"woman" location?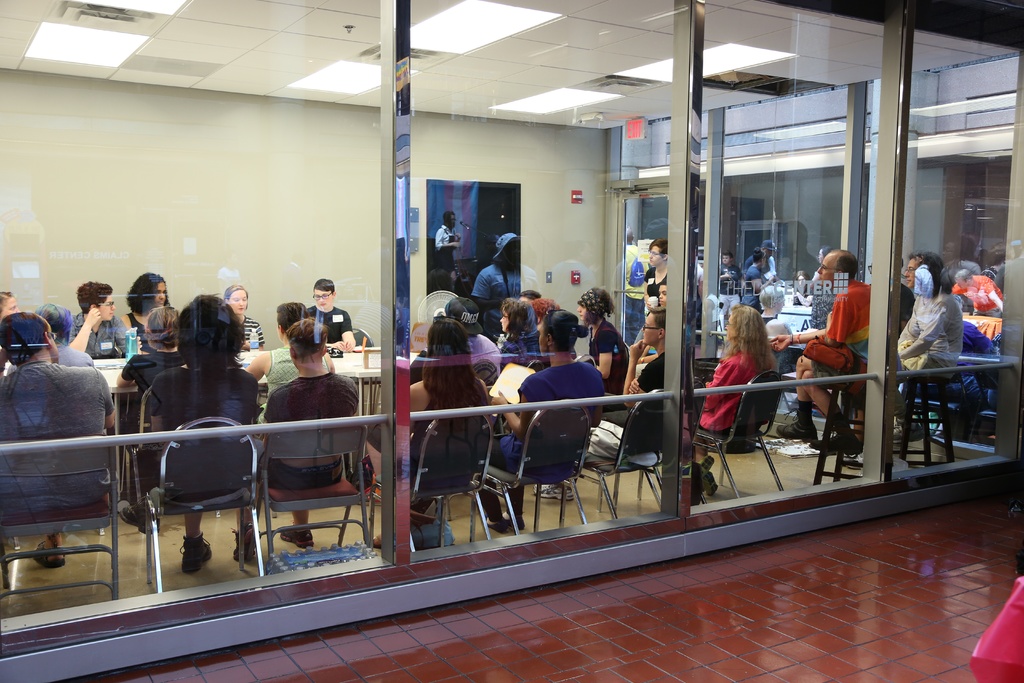
pyautogui.locateOnScreen(115, 309, 196, 425)
